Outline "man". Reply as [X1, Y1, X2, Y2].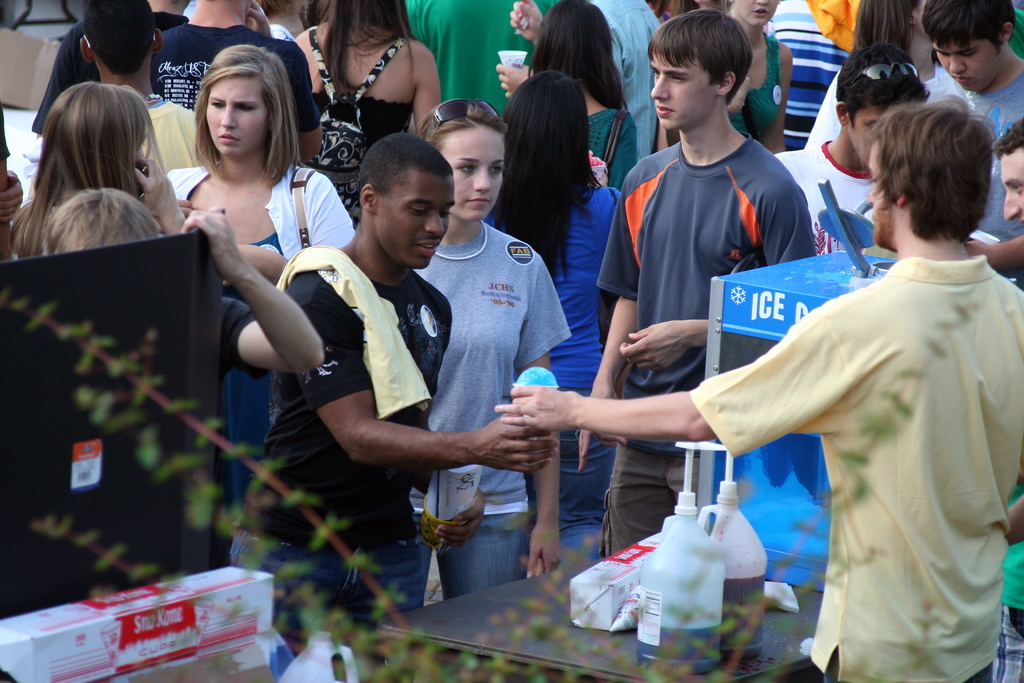
[221, 129, 564, 682].
